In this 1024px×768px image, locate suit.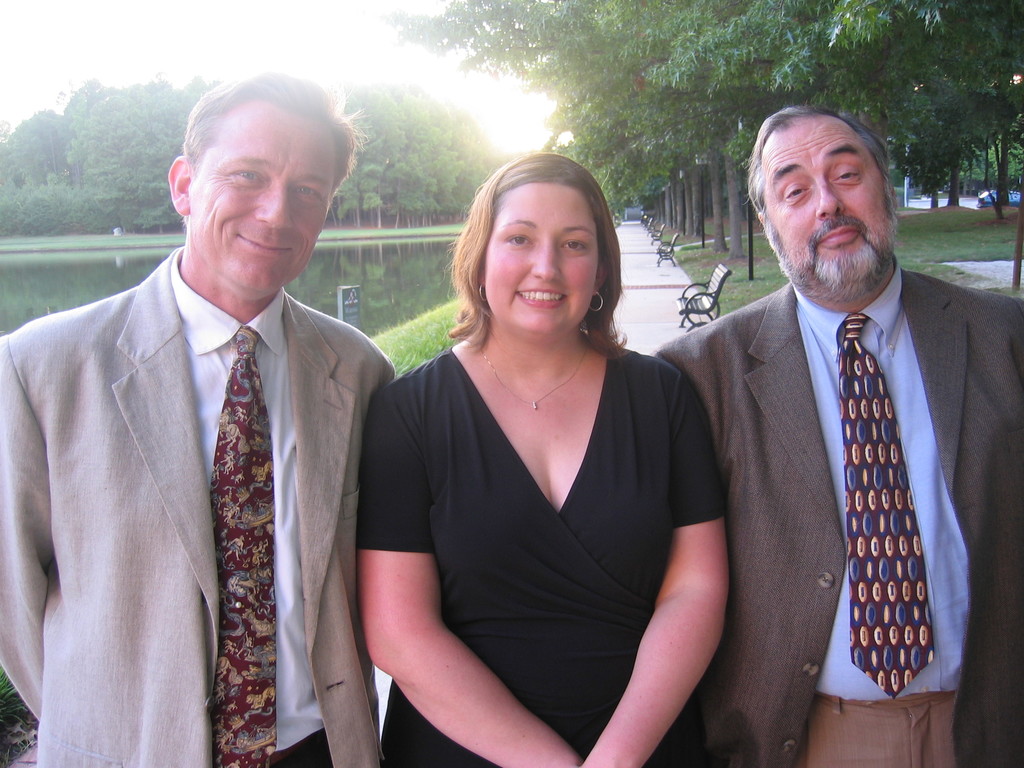
Bounding box: (650, 253, 1023, 767).
